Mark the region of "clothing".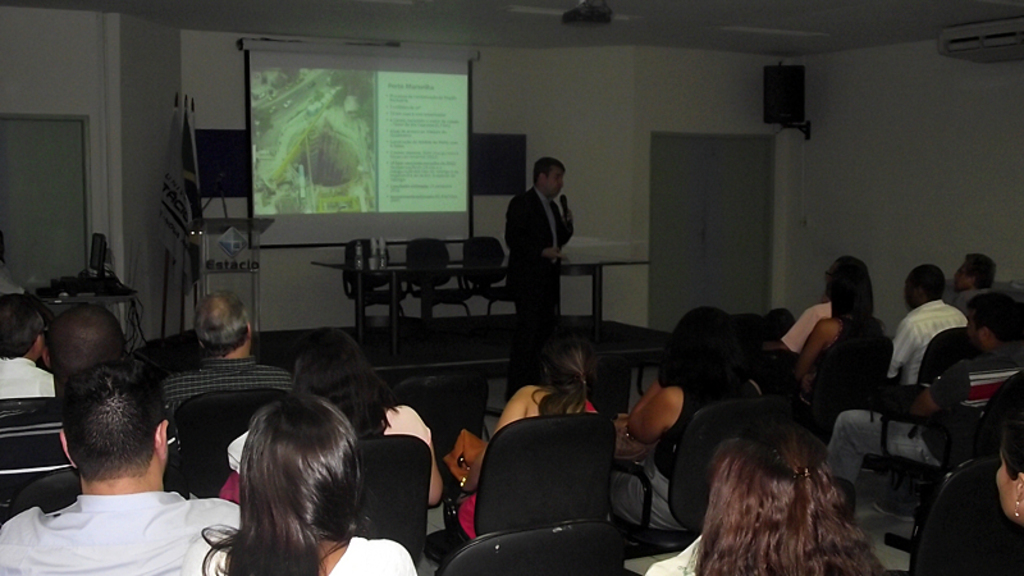
Region: 460/398/595/531.
